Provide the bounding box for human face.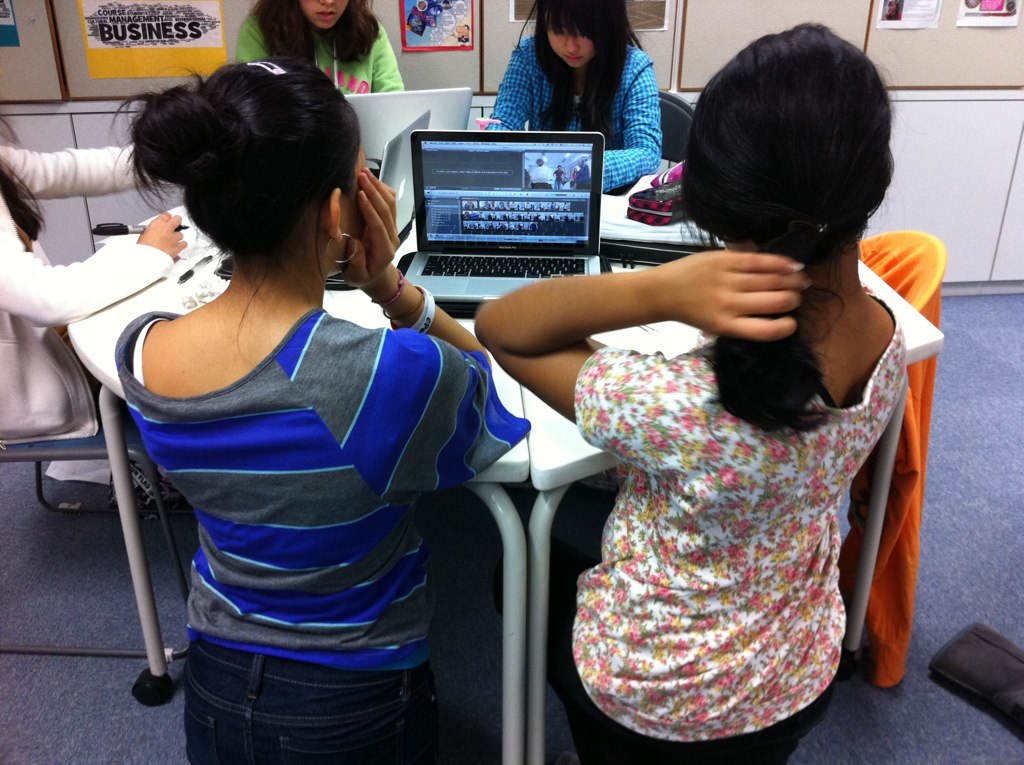
(547,23,591,74).
